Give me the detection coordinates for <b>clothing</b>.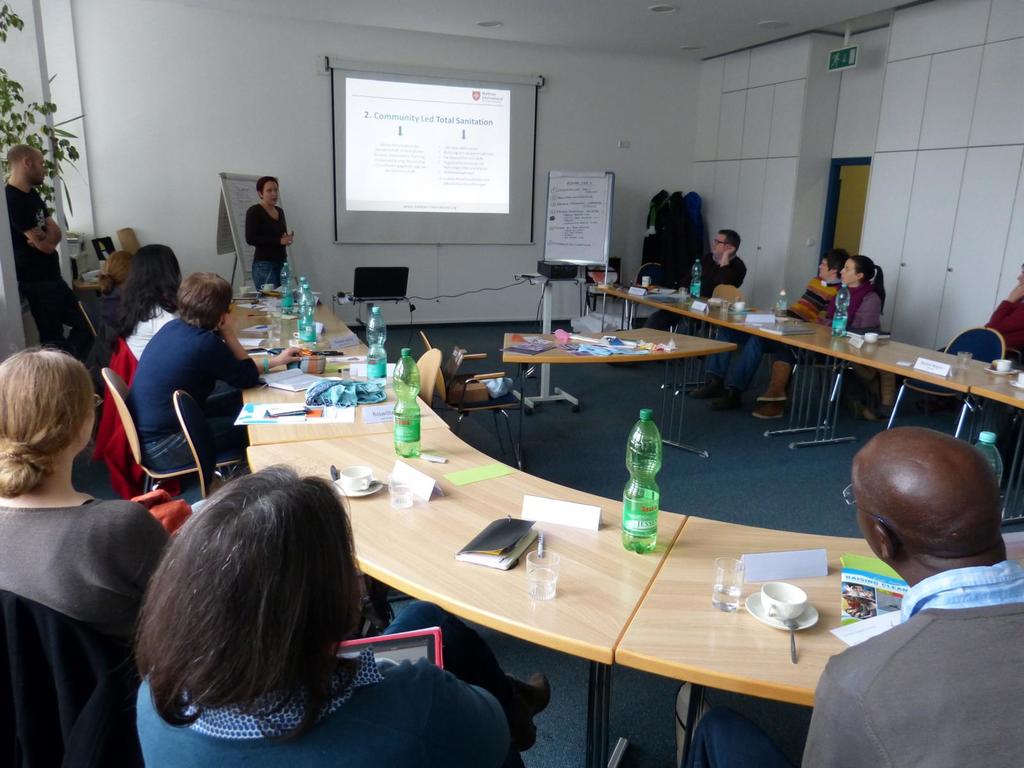
[709, 328, 776, 390].
